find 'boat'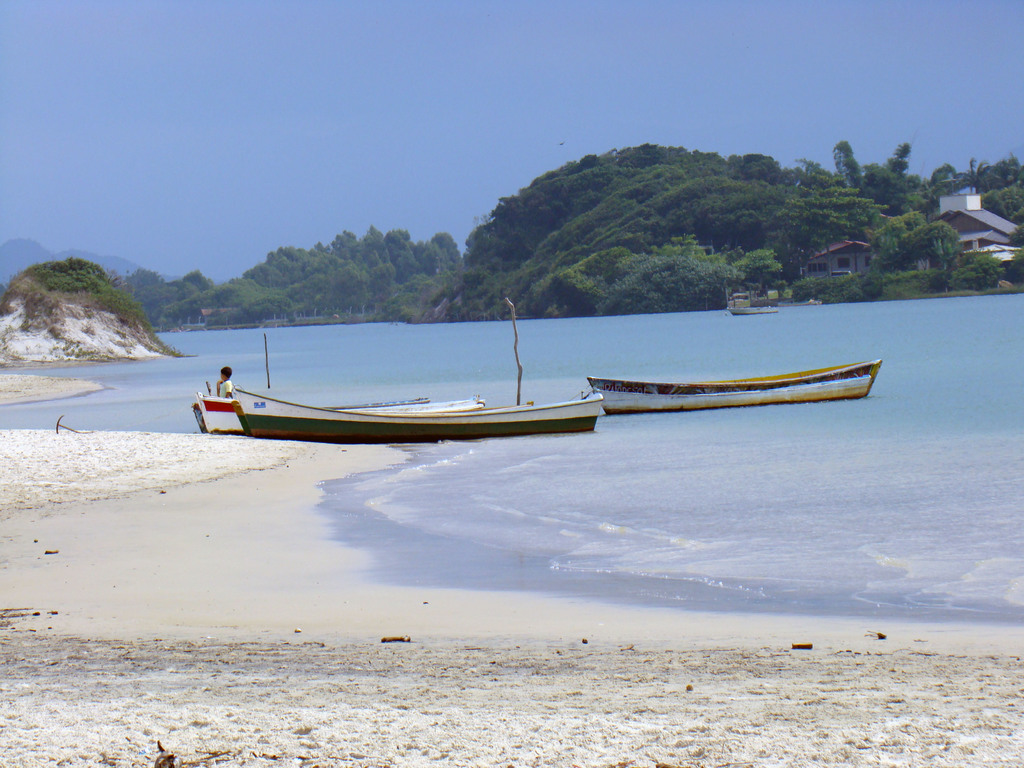
bbox=(557, 335, 886, 421)
